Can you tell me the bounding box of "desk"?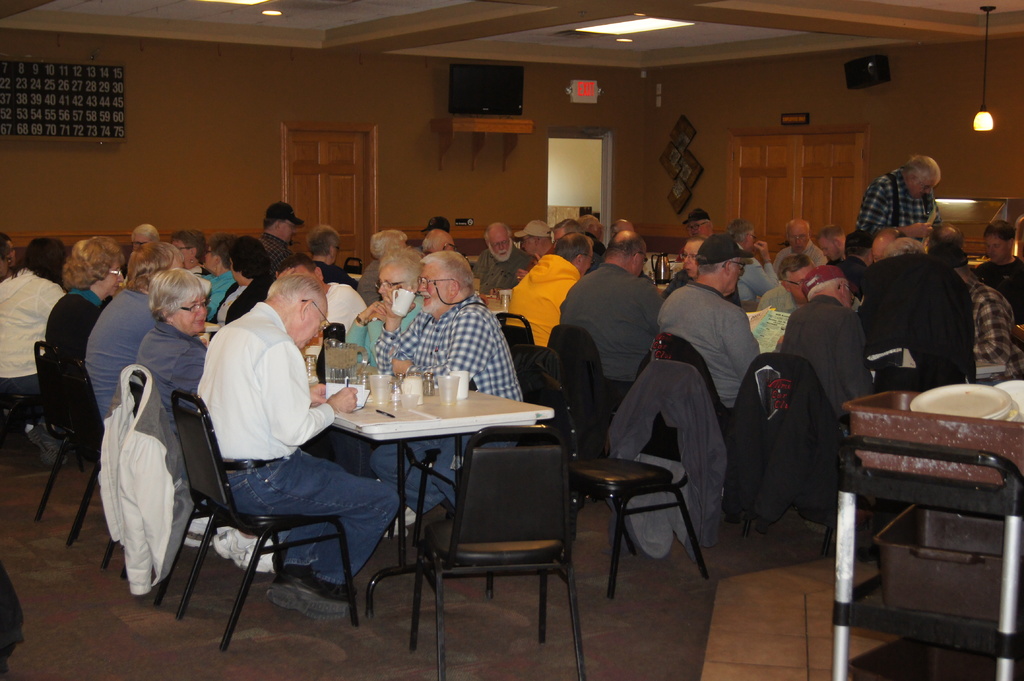
BBox(314, 389, 548, 606).
